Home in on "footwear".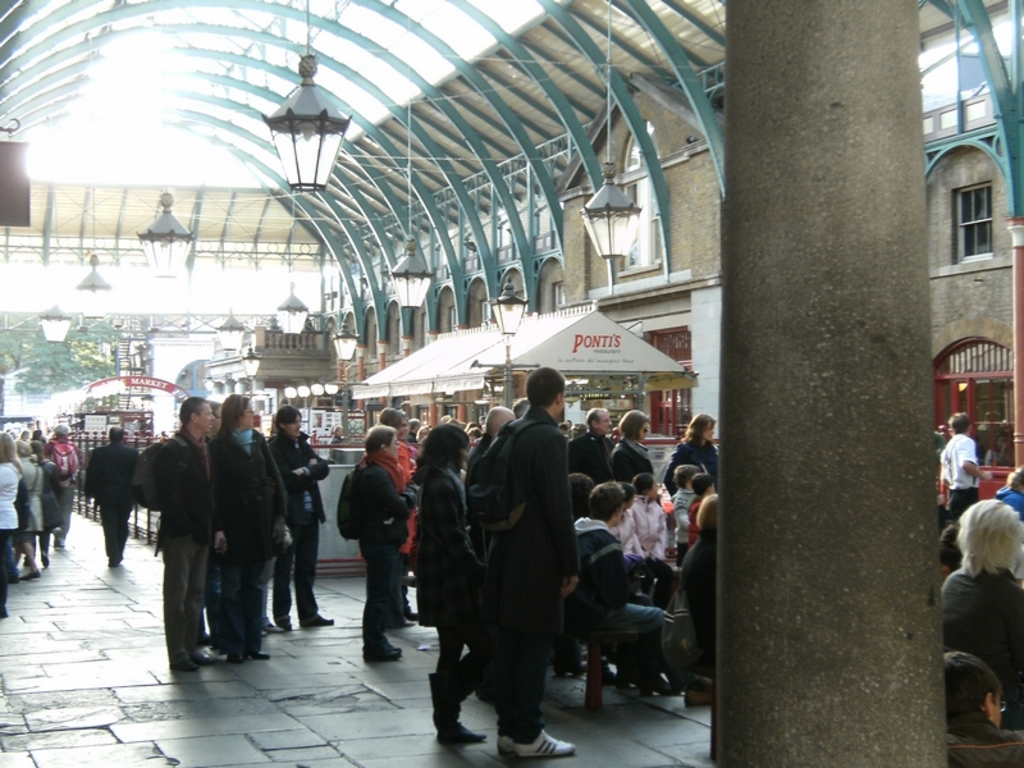
Homed in at (198, 630, 223, 649).
